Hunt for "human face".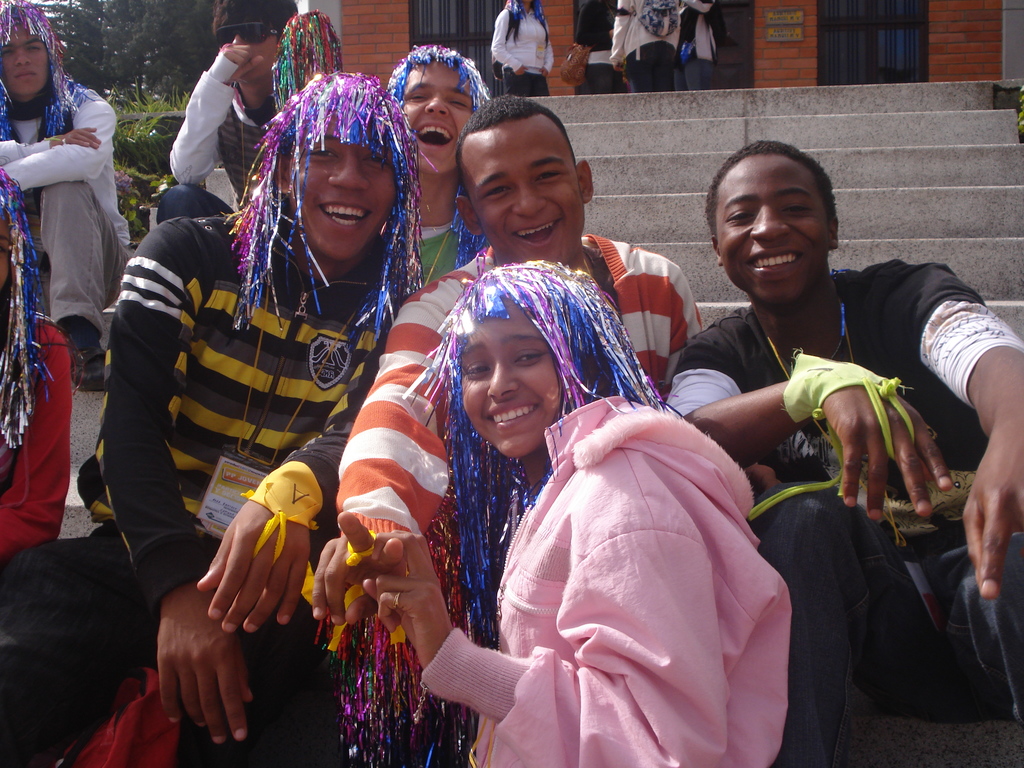
Hunted down at detection(718, 159, 829, 305).
